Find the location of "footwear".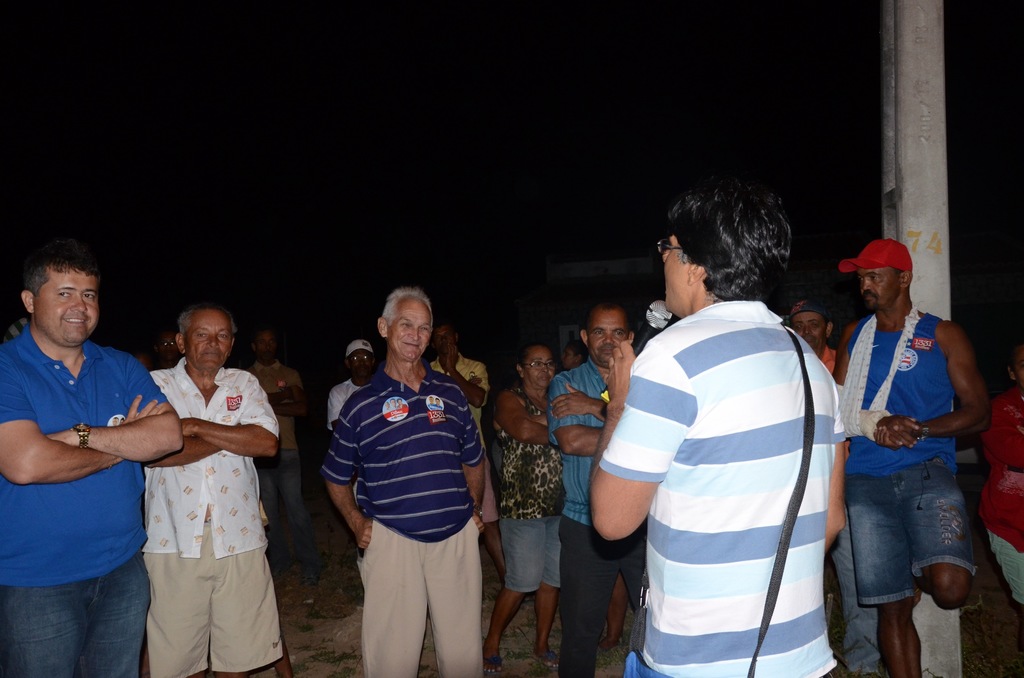
Location: box(530, 647, 564, 671).
